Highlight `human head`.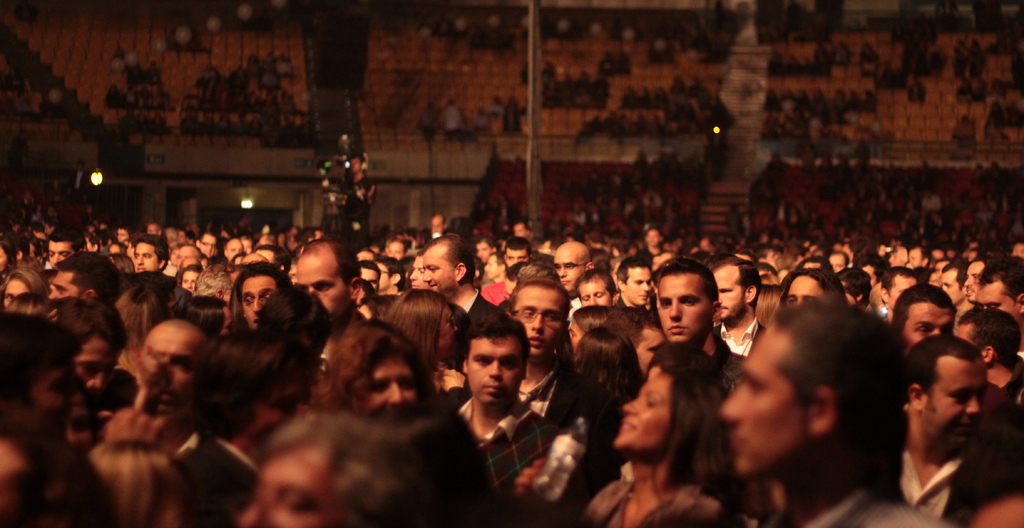
Highlighted region: locate(470, 236, 492, 268).
